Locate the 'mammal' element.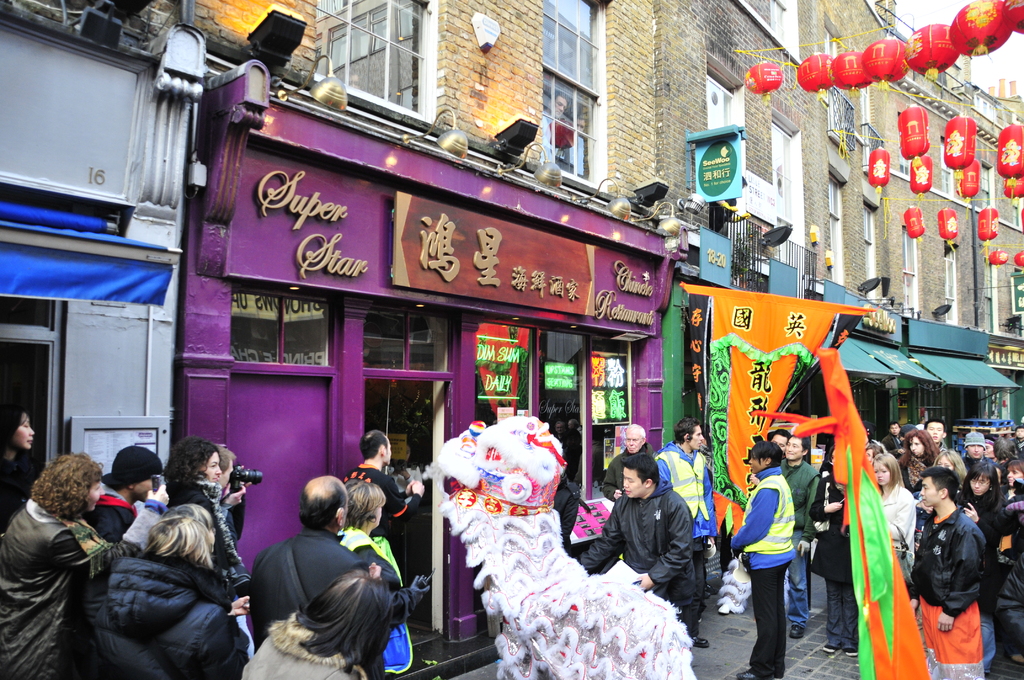
Element bbox: {"left": 856, "top": 419, "right": 881, "bottom": 449}.
